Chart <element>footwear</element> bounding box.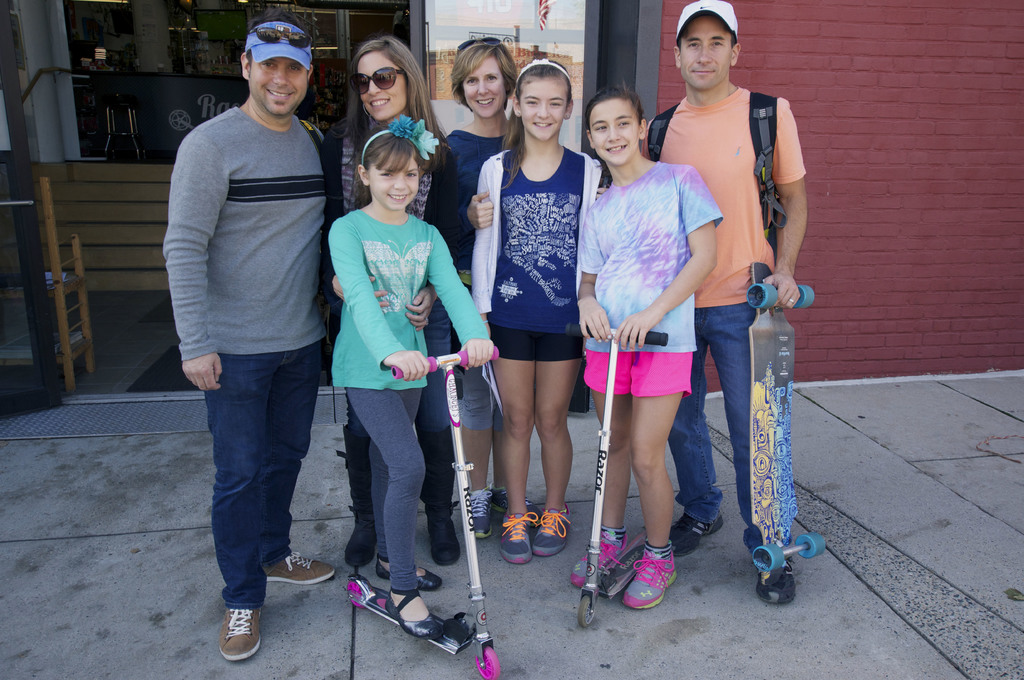
Charted: 593,545,686,618.
